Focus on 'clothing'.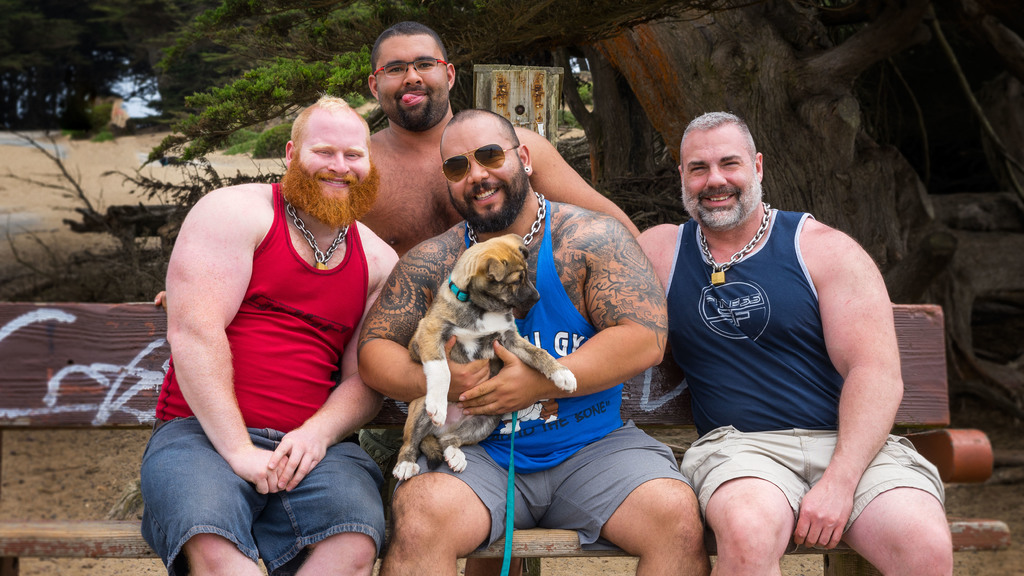
Focused at left=388, top=200, right=692, bottom=561.
